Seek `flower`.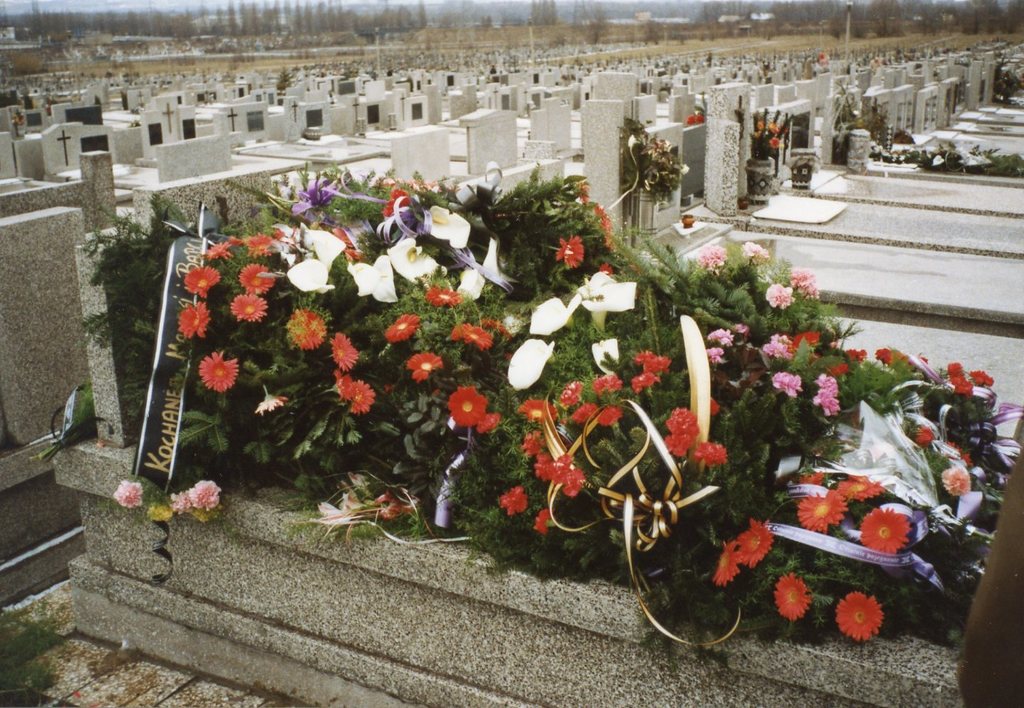
crop(146, 502, 175, 526).
